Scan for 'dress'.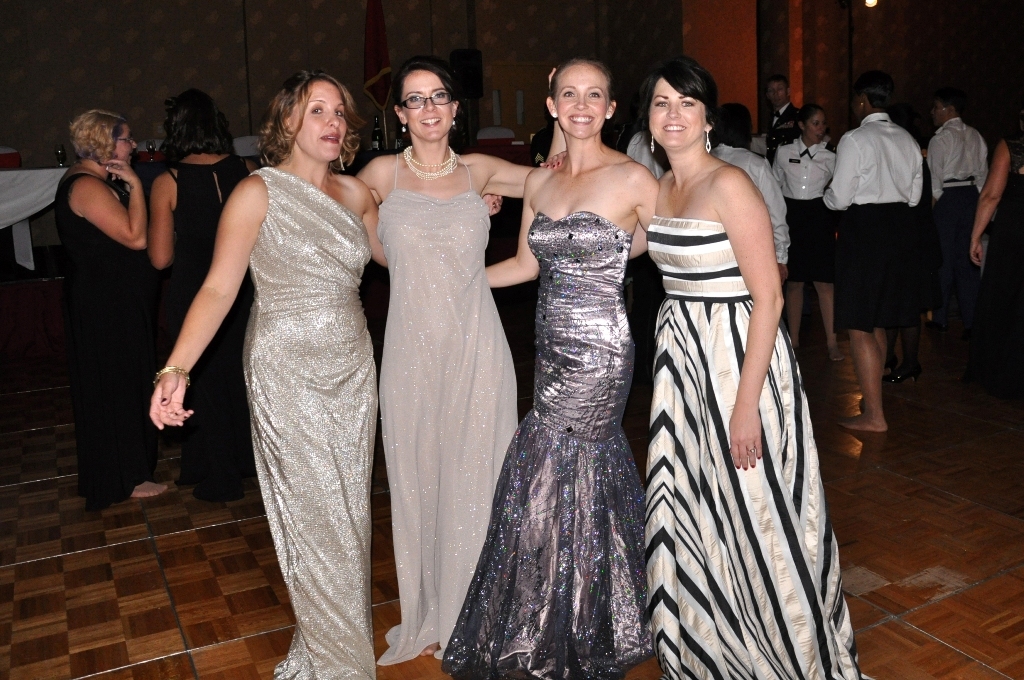
Scan result: <box>239,167,374,679</box>.
